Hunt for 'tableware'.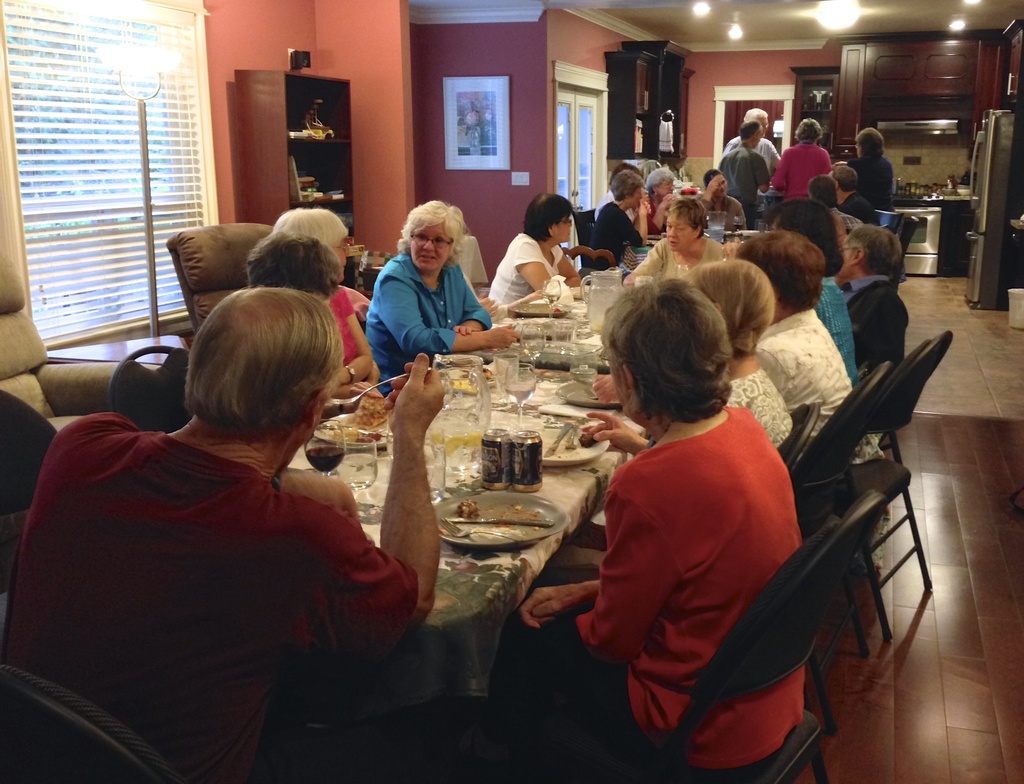
Hunted down at [x1=543, y1=282, x2=562, y2=310].
